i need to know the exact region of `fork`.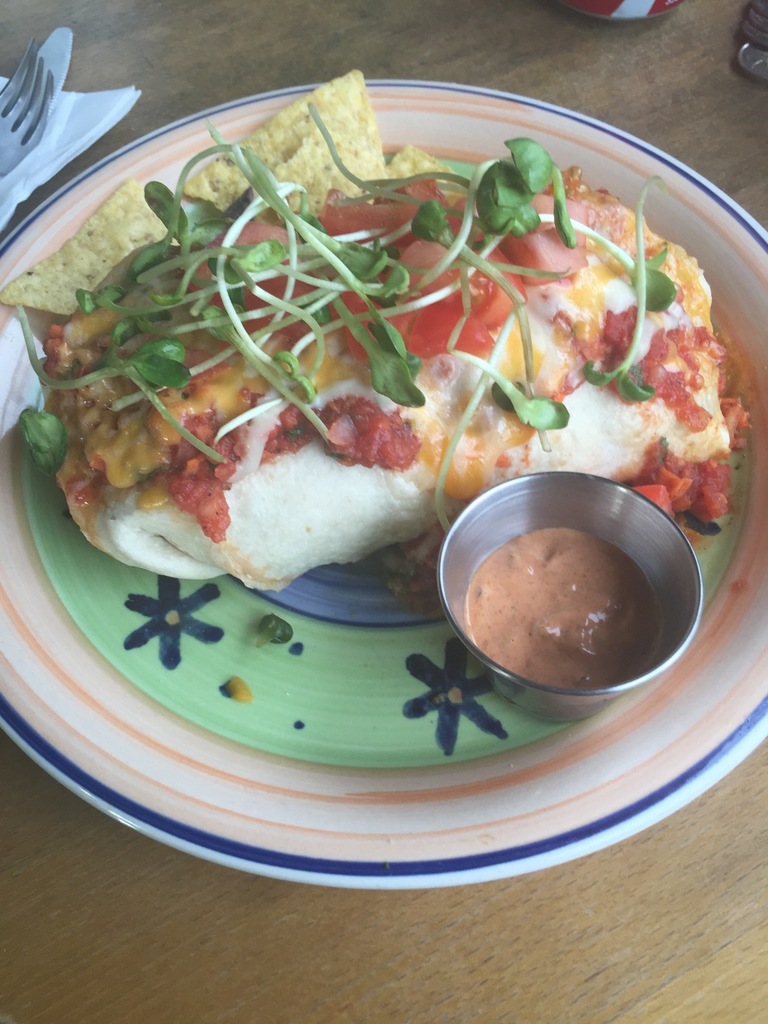
Region: Rect(0, 37, 54, 180).
